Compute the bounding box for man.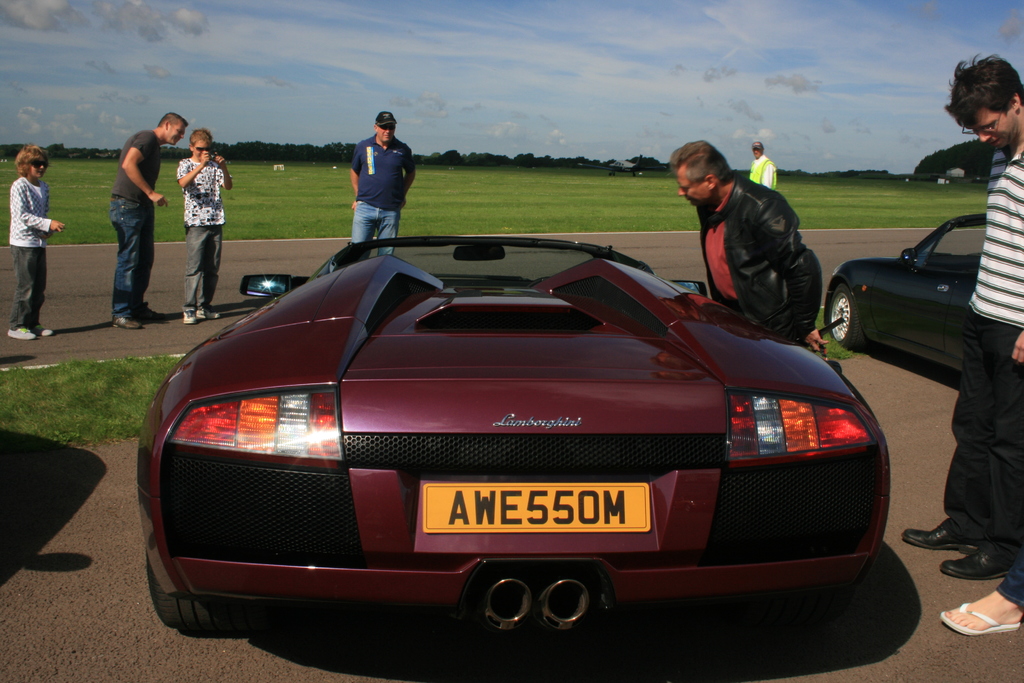
left=903, top=54, right=1023, bottom=581.
